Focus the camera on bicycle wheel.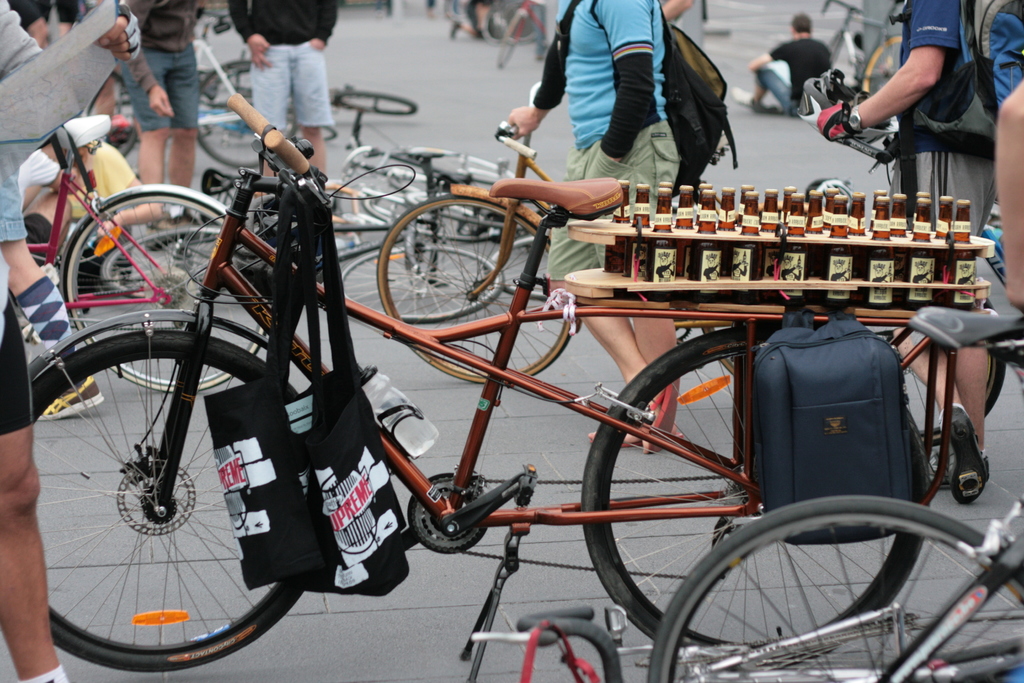
Focus region: detection(346, 242, 508, 325).
